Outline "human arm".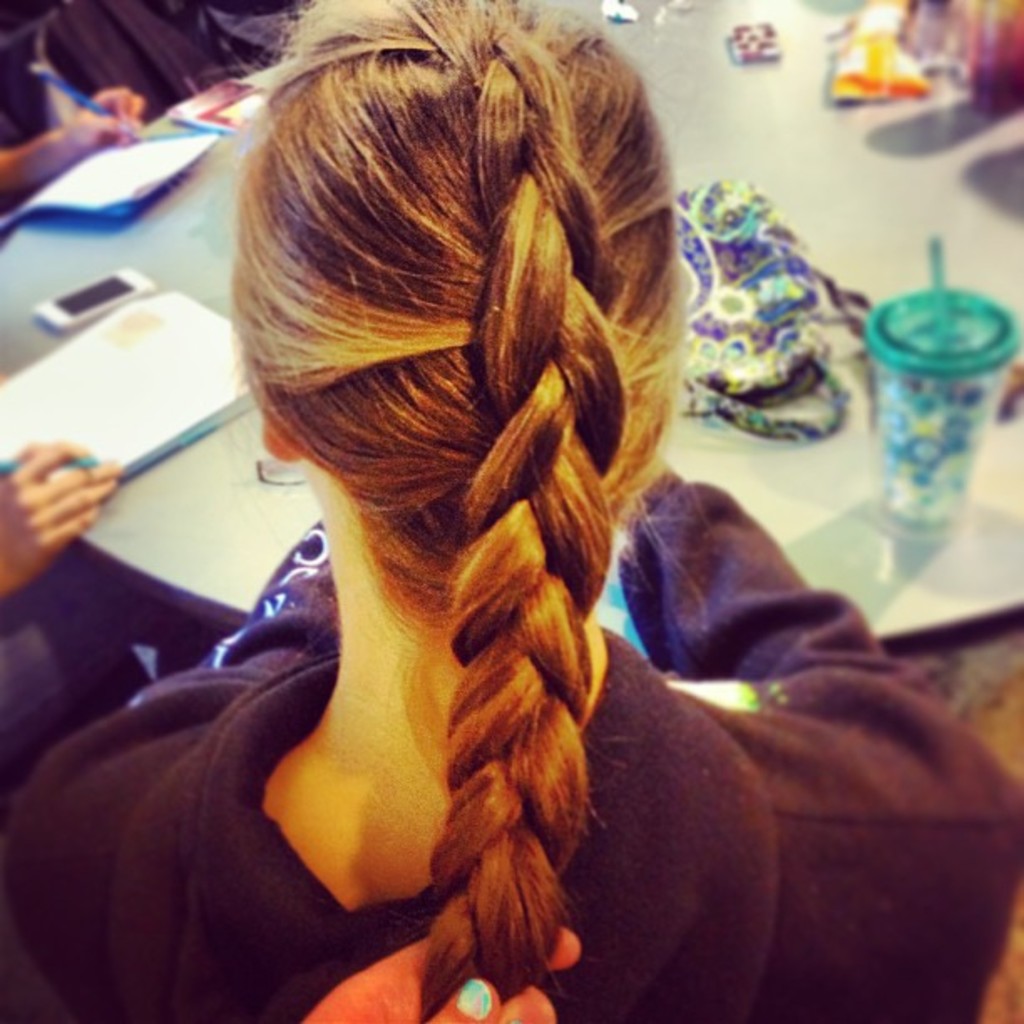
Outline: <bbox>0, 80, 152, 209</bbox>.
